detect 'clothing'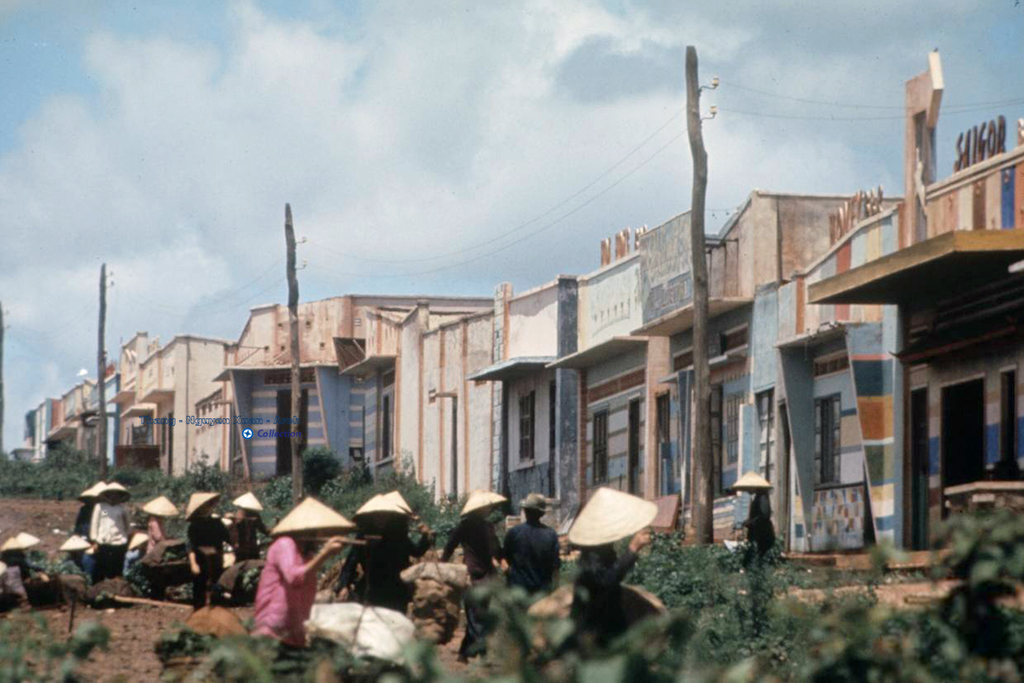
x1=145, y1=516, x2=164, y2=554
